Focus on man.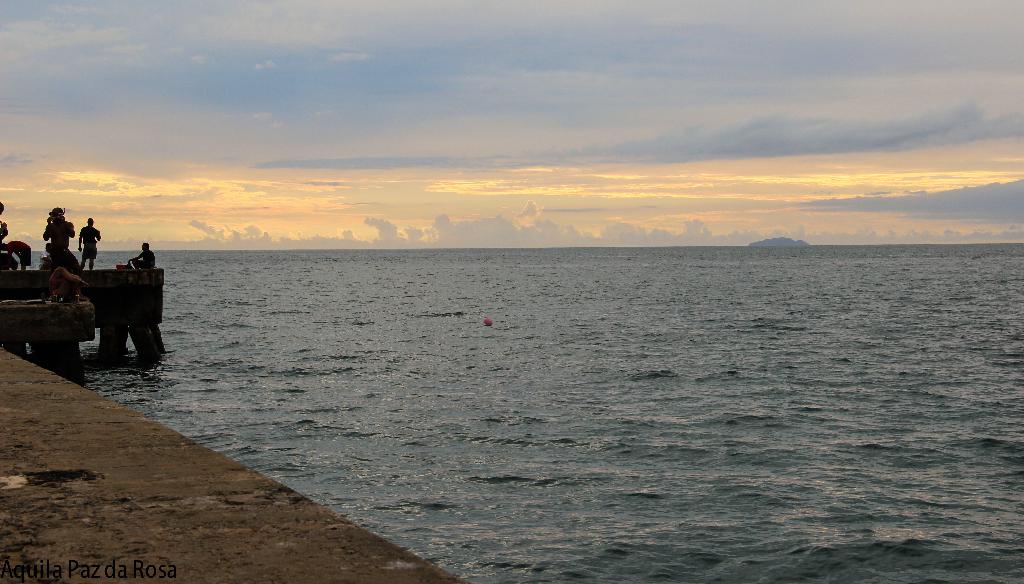
Focused at BBox(130, 240, 158, 271).
